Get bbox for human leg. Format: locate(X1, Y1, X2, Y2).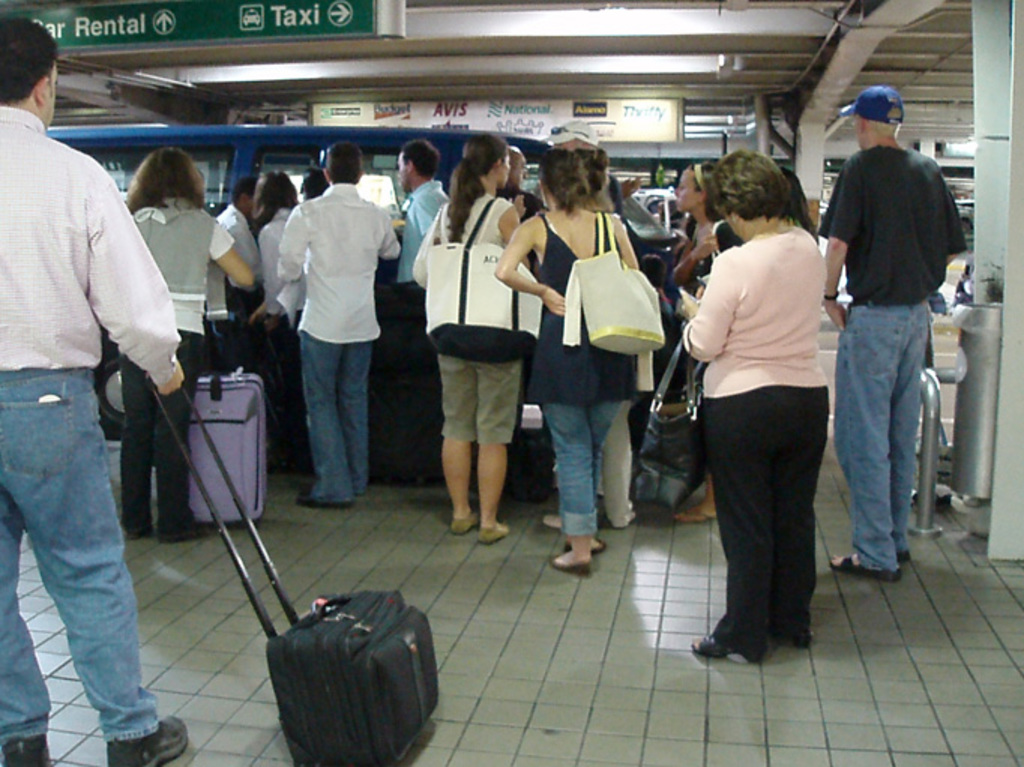
locate(122, 350, 153, 536).
